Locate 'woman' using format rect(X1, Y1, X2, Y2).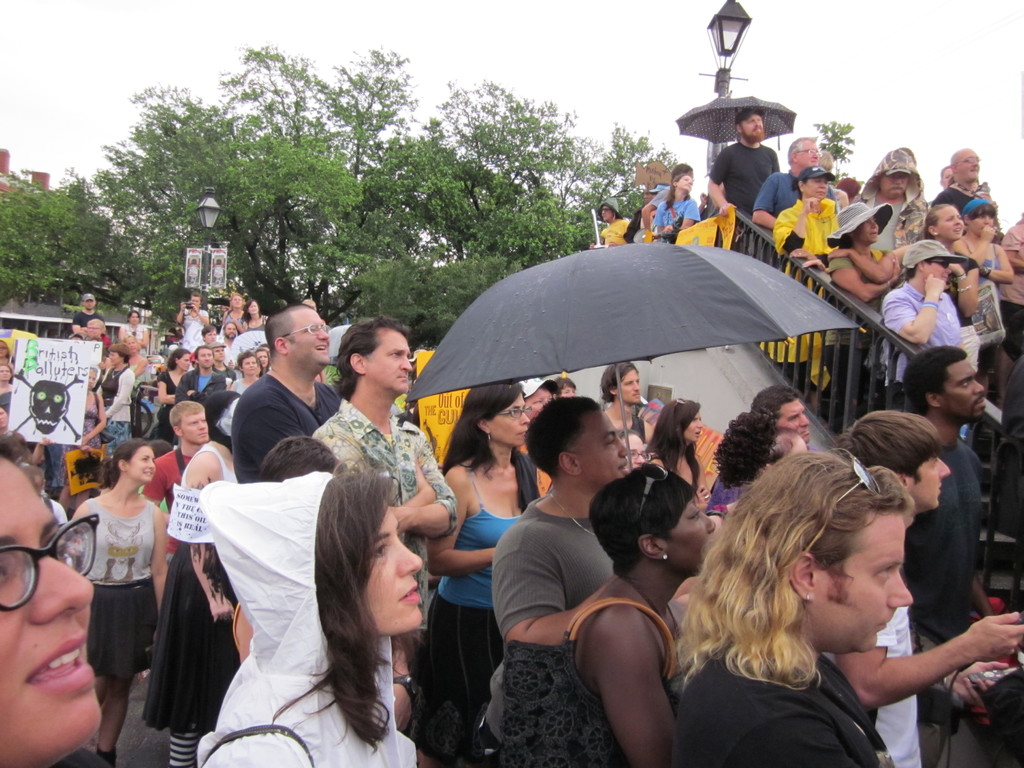
rect(253, 348, 271, 372).
